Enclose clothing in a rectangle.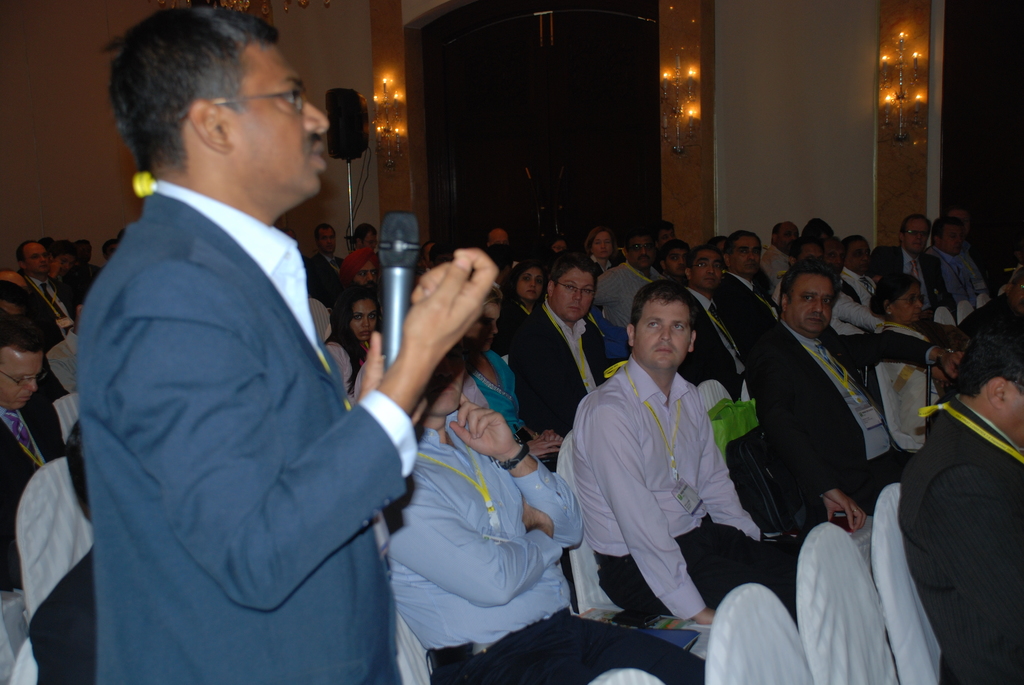
(387,410,714,684).
